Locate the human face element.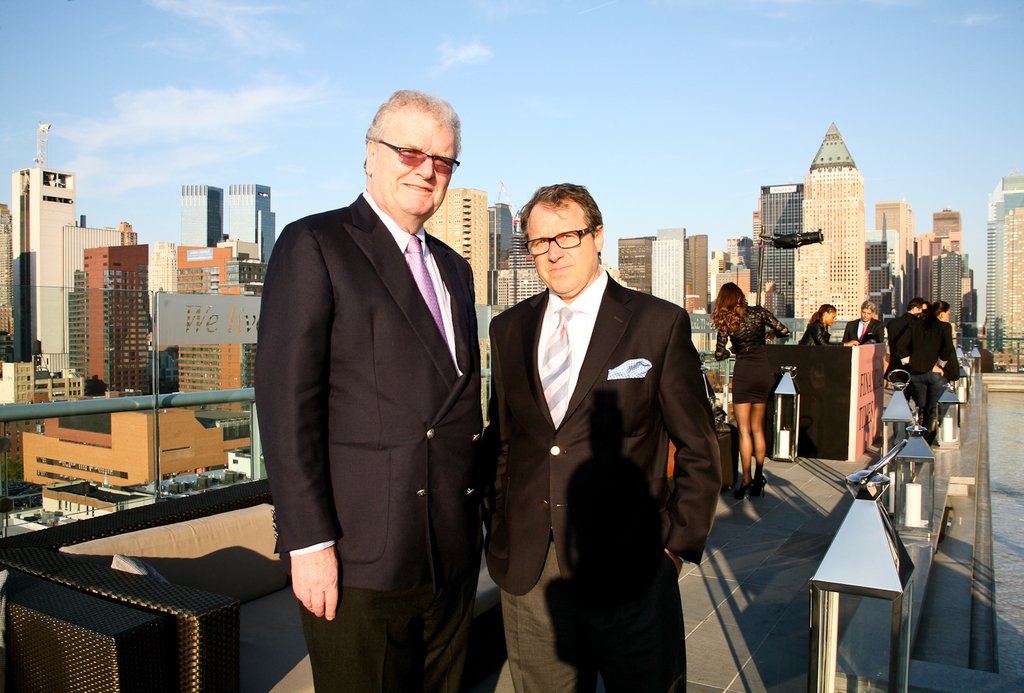
Element bbox: bbox=[378, 103, 455, 215].
